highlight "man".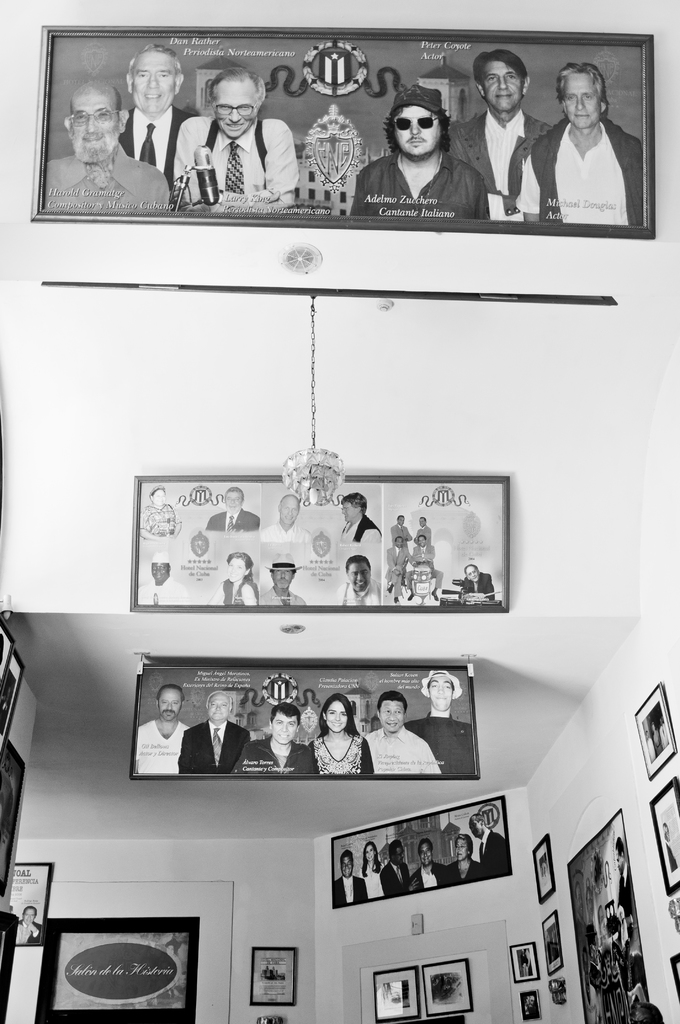
Highlighted region: 467, 812, 509, 874.
